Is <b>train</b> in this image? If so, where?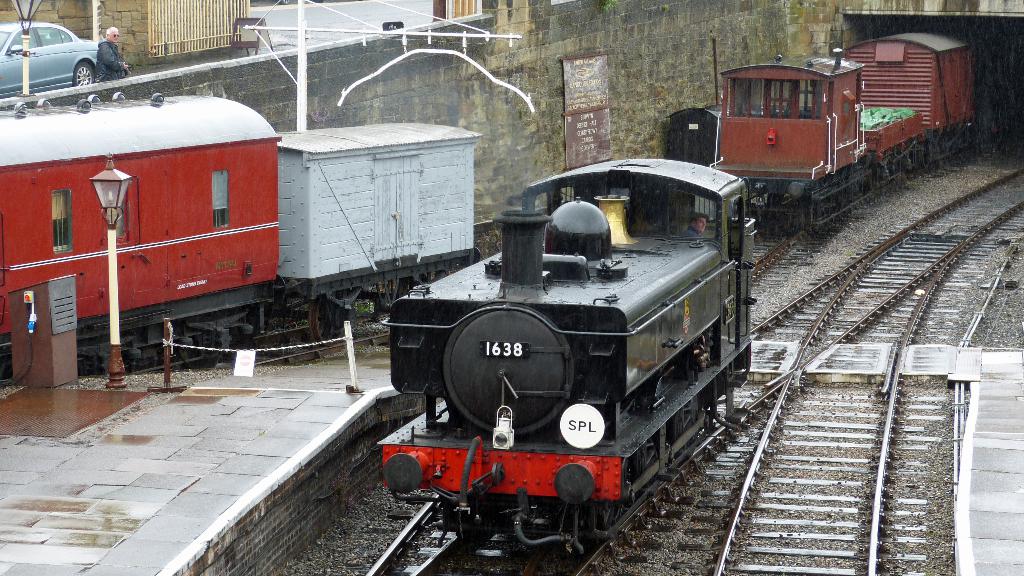
Yes, at BBox(717, 24, 974, 235).
